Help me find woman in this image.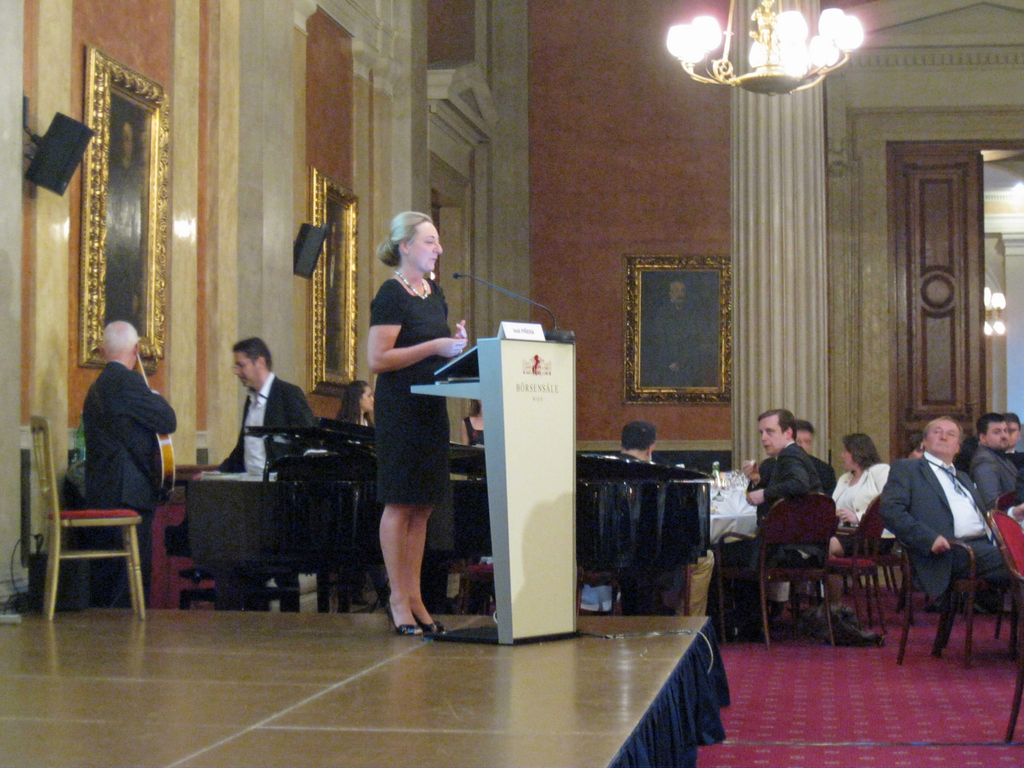
Found it: (904,430,922,458).
